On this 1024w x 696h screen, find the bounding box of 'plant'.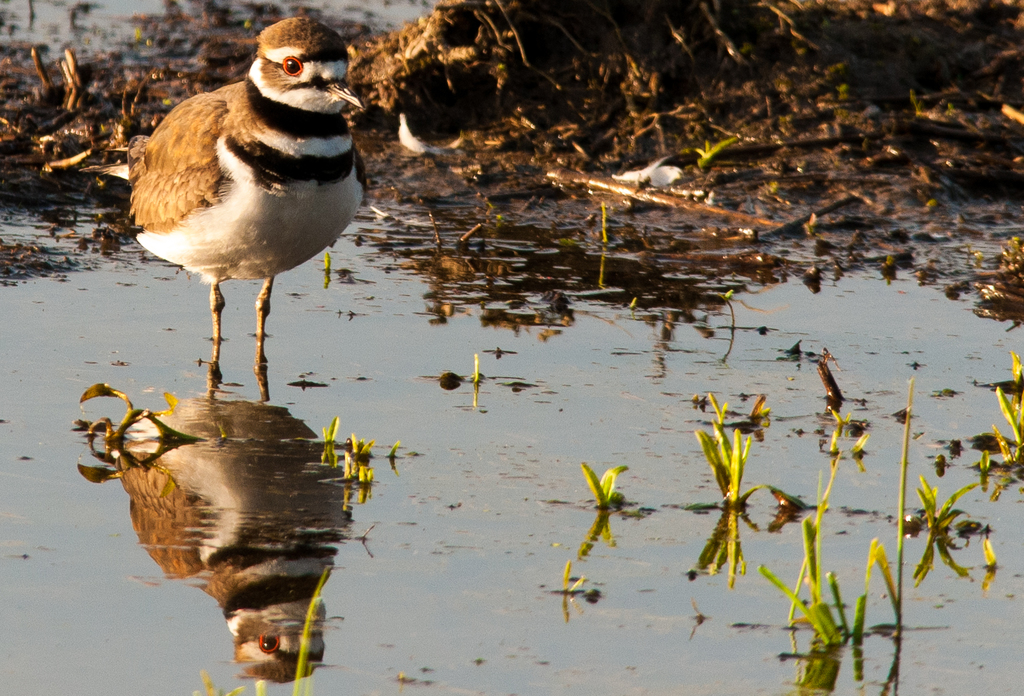
Bounding box: box=[977, 529, 1000, 568].
